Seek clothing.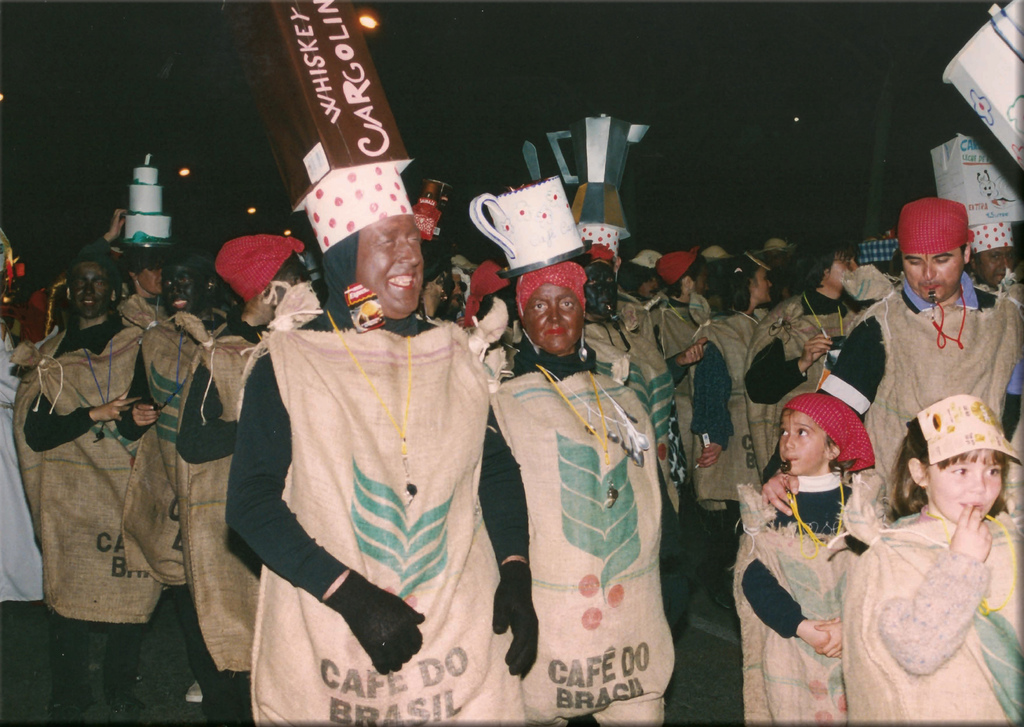
bbox=(698, 298, 765, 536).
